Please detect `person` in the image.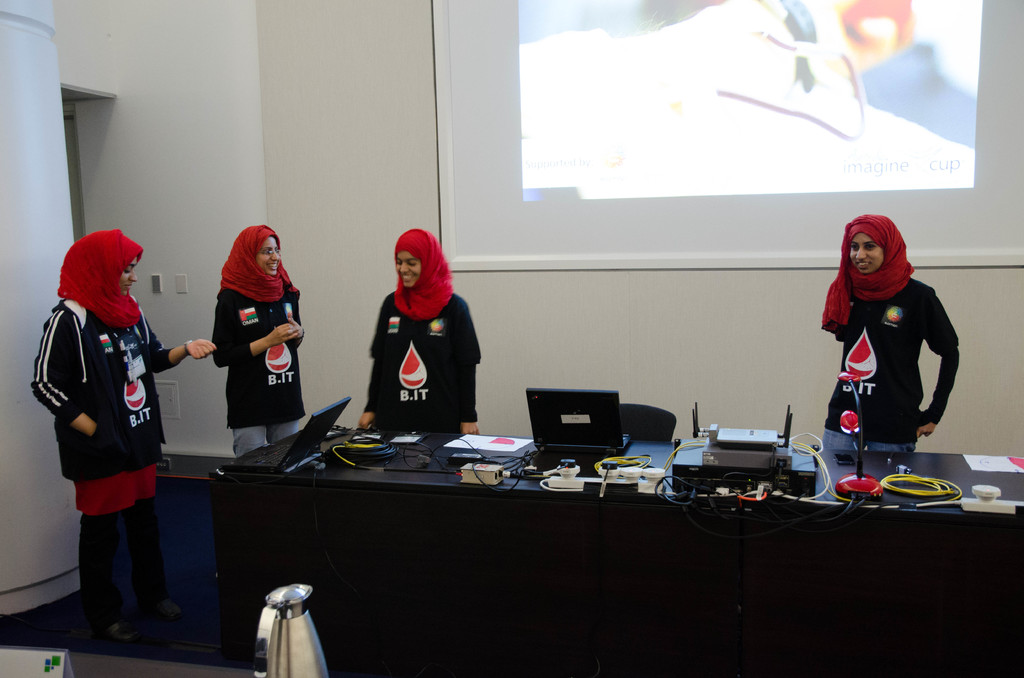
Rect(357, 226, 481, 441).
